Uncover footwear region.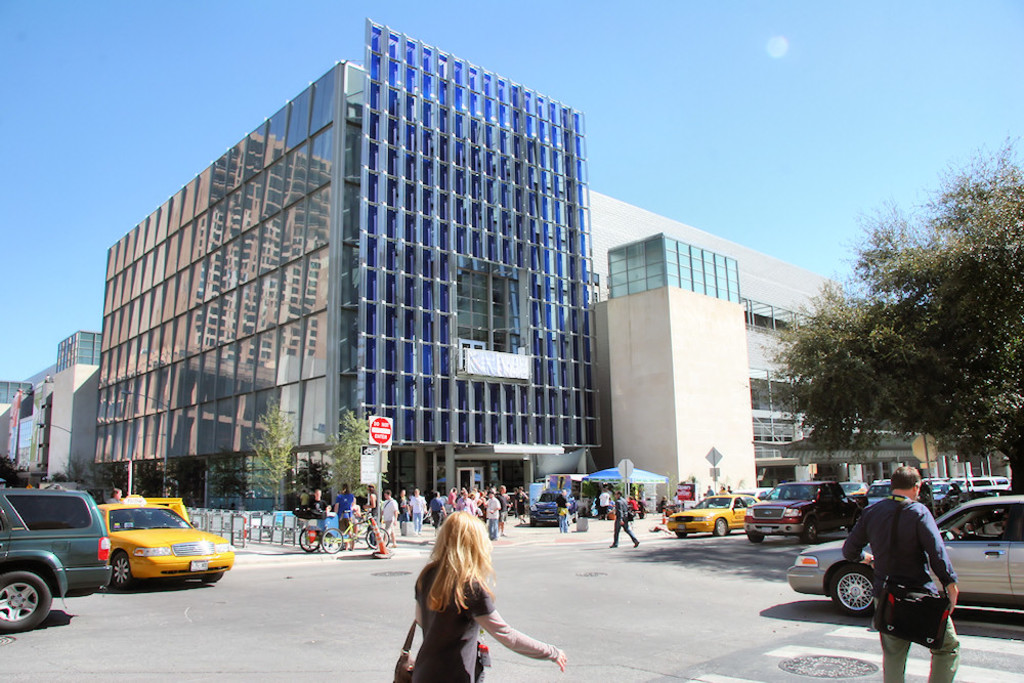
Uncovered: 630/539/640/548.
